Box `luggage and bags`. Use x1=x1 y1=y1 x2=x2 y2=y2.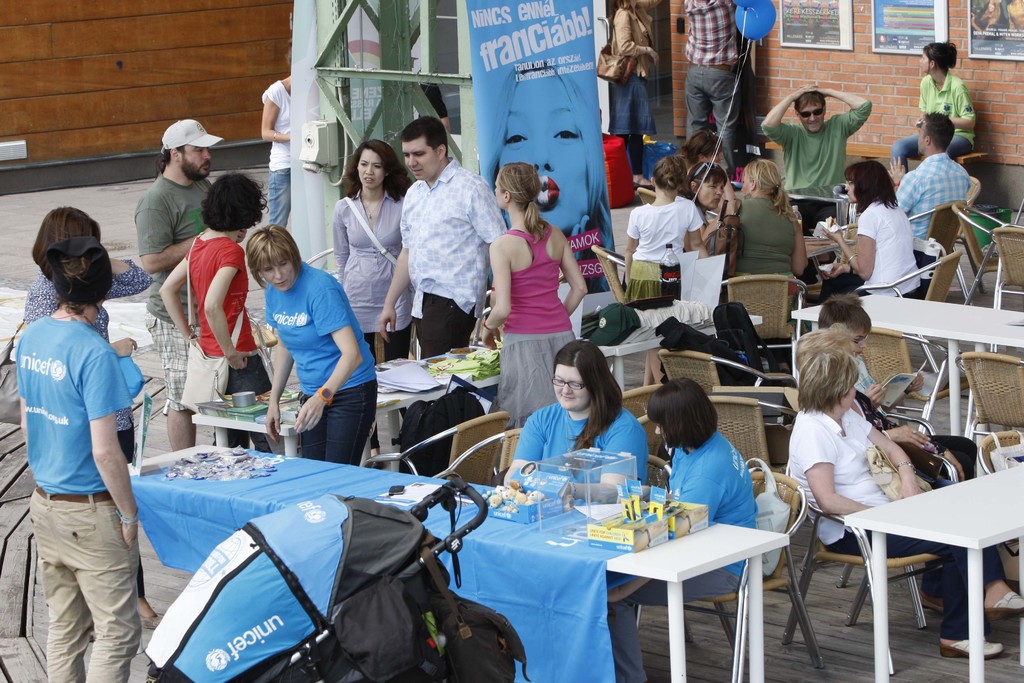
x1=645 y1=313 x2=745 y2=391.
